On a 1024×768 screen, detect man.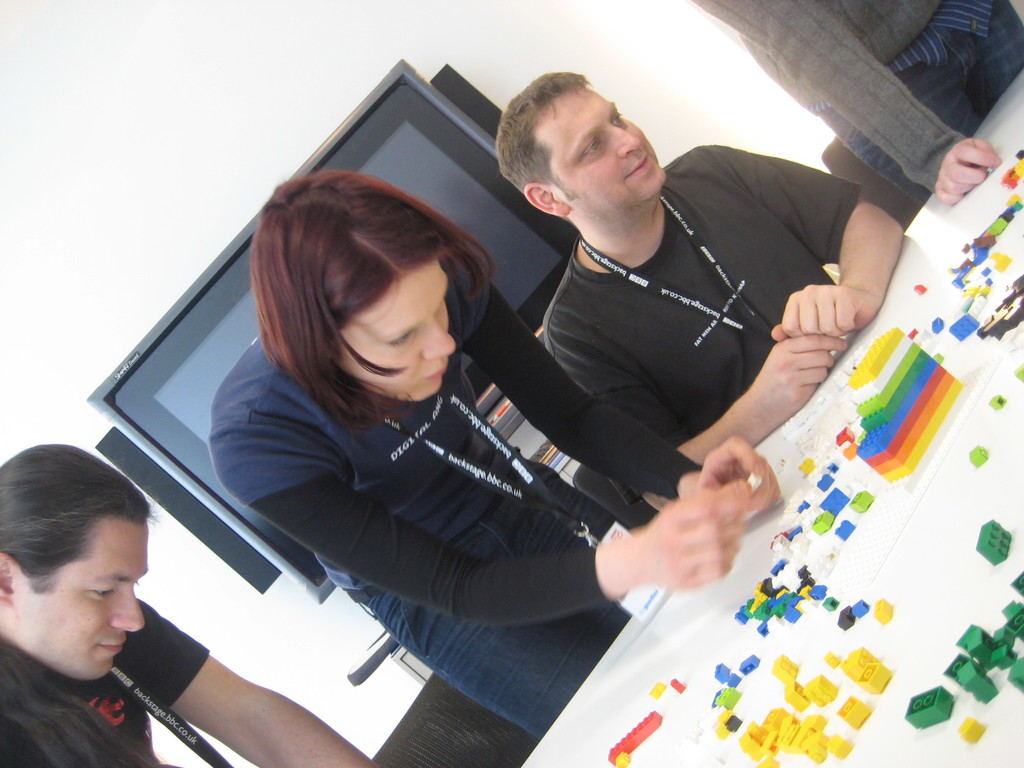
BBox(0, 444, 380, 767).
